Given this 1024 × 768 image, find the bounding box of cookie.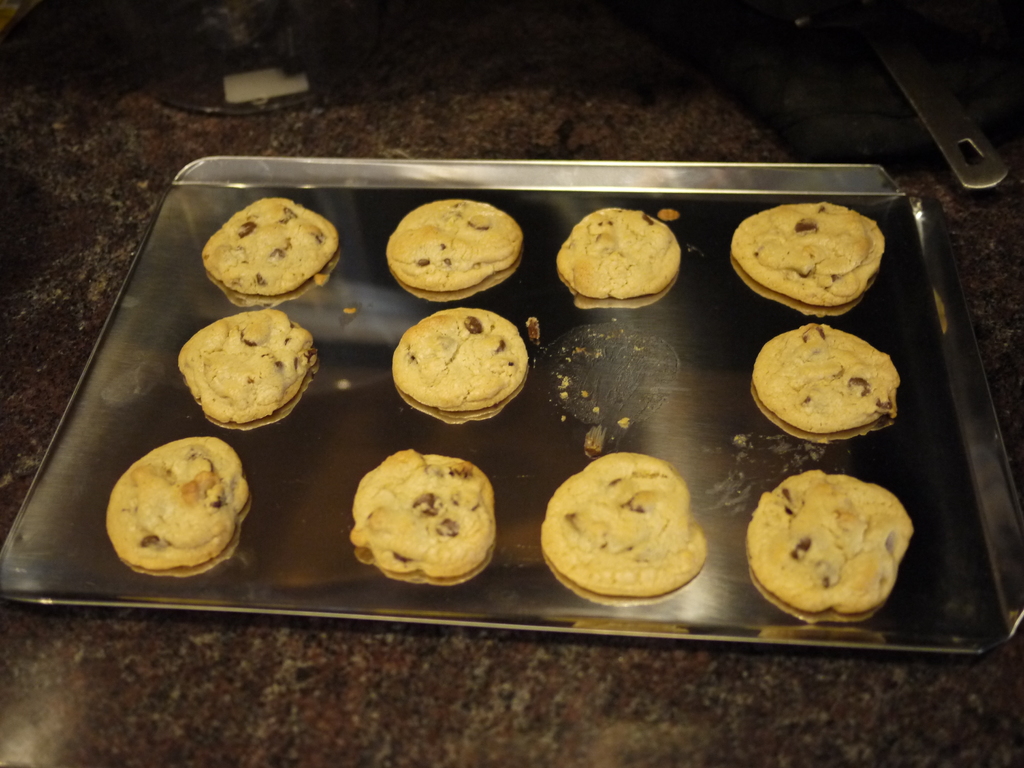
select_region(175, 307, 321, 431).
